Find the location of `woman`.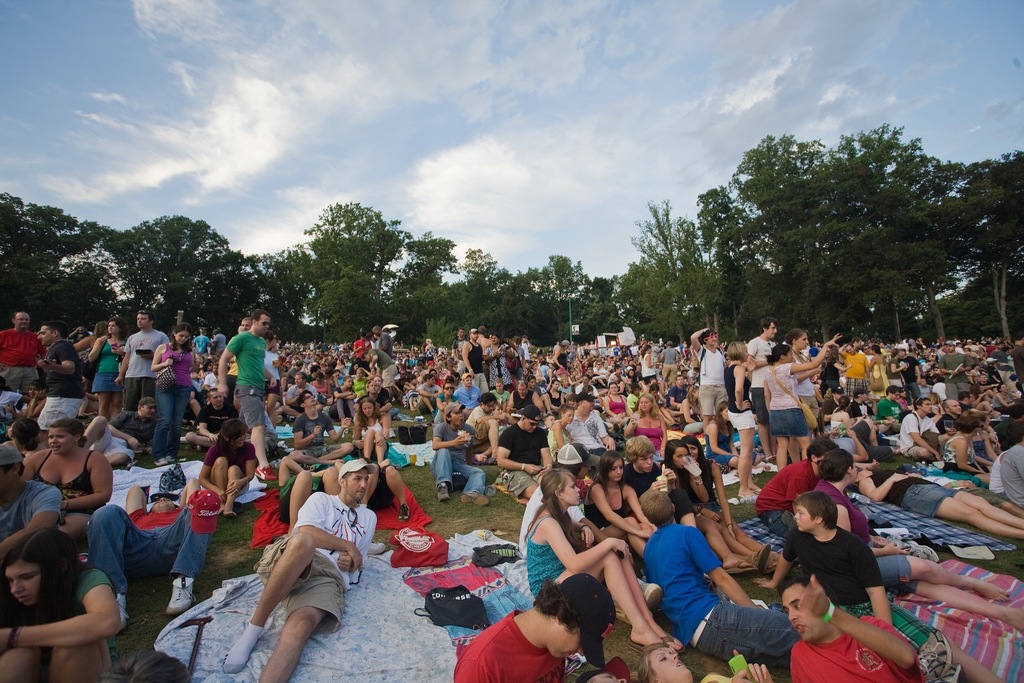
Location: bbox=(198, 420, 259, 518).
